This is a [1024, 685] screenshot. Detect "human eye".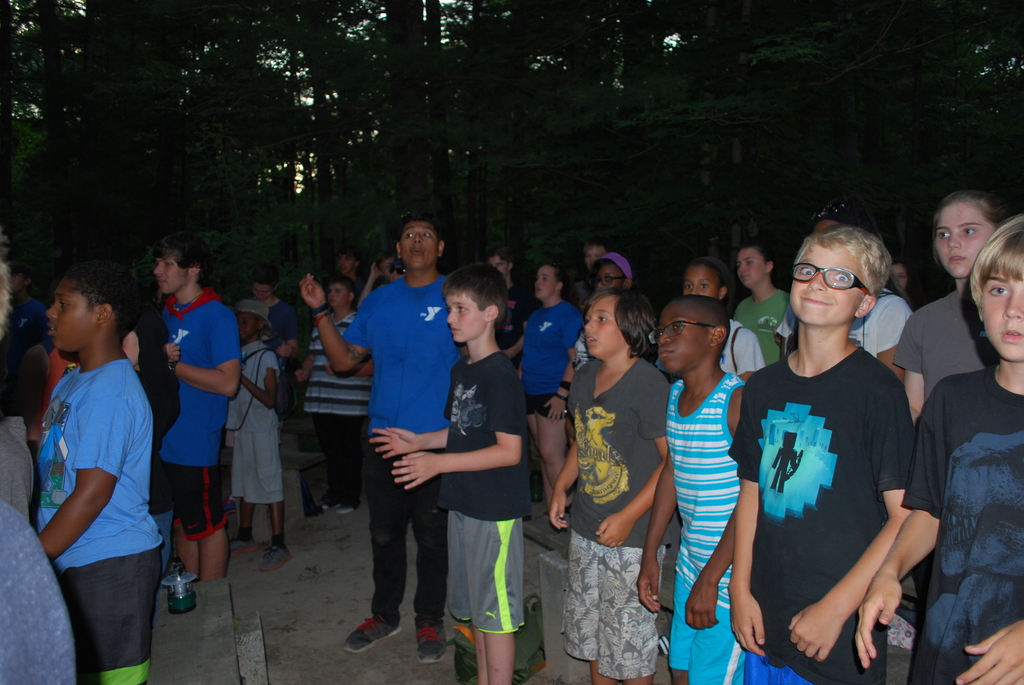
<bbox>405, 232, 415, 239</bbox>.
